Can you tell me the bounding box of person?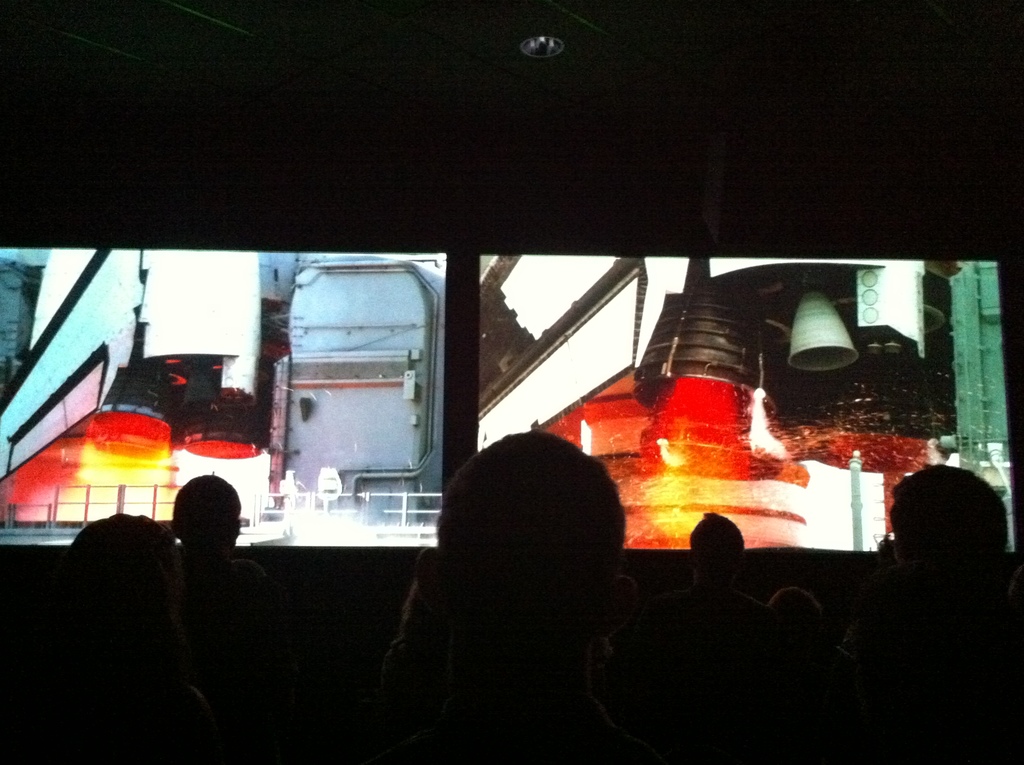
select_region(0, 510, 216, 764).
